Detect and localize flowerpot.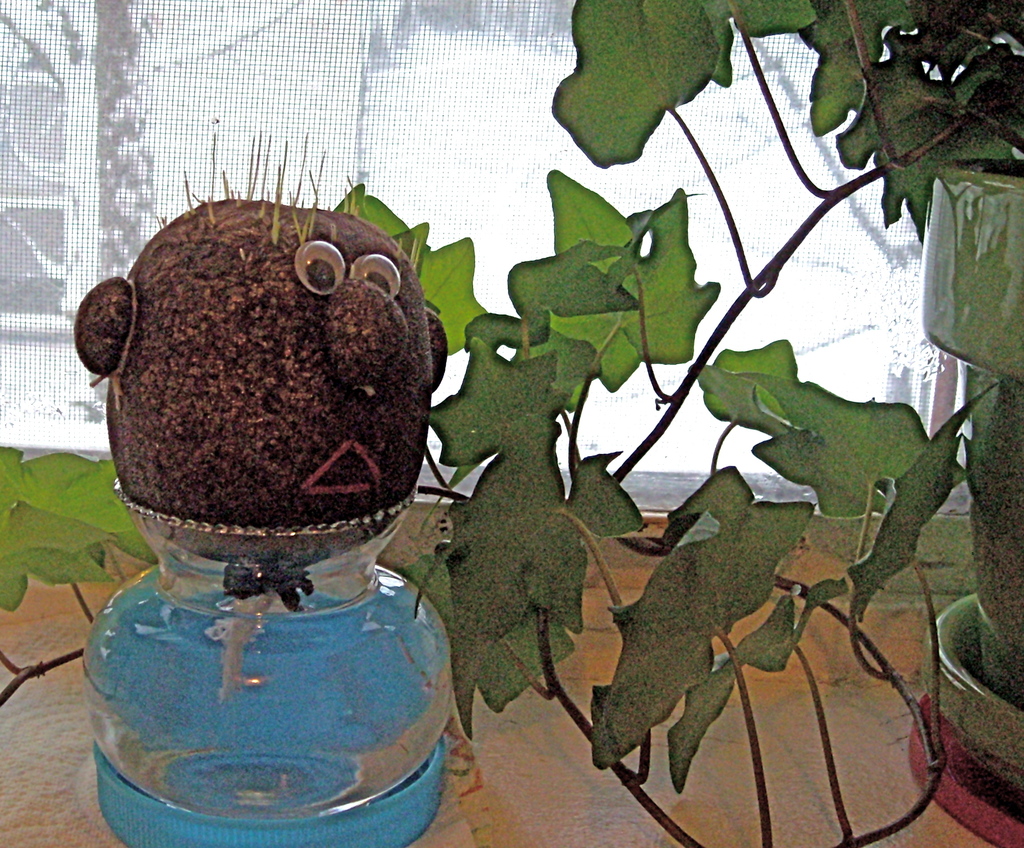
Localized at 924/157/1023/710.
